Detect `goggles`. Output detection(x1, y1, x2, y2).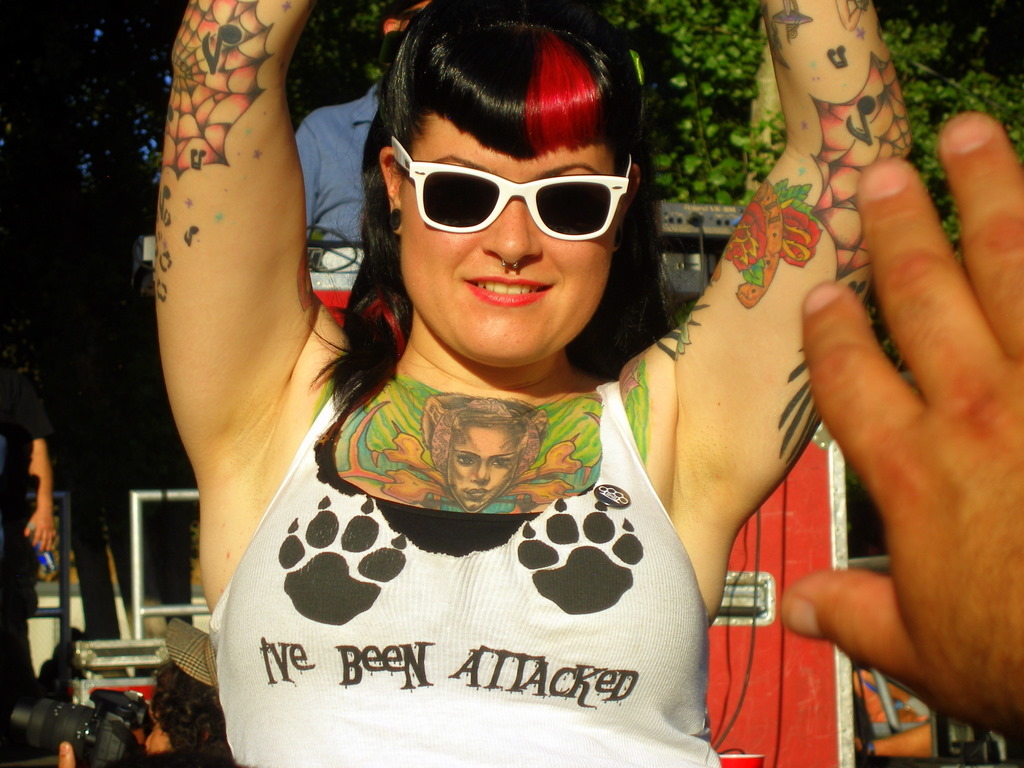
detection(381, 142, 630, 240).
